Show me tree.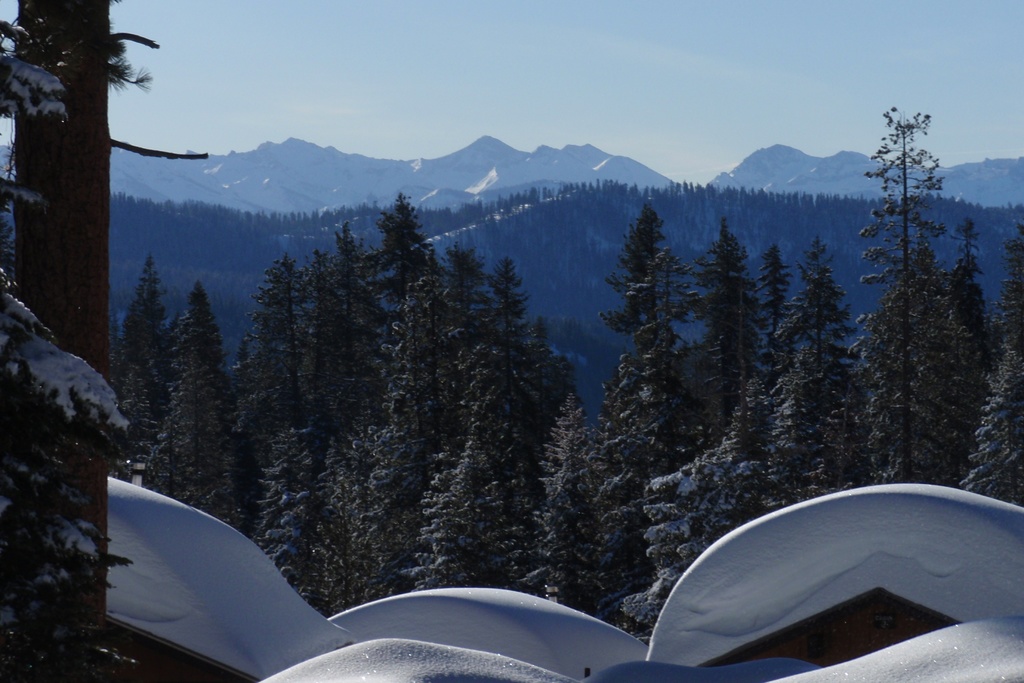
tree is here: left=755, top=227, right=804, bottom=376.
